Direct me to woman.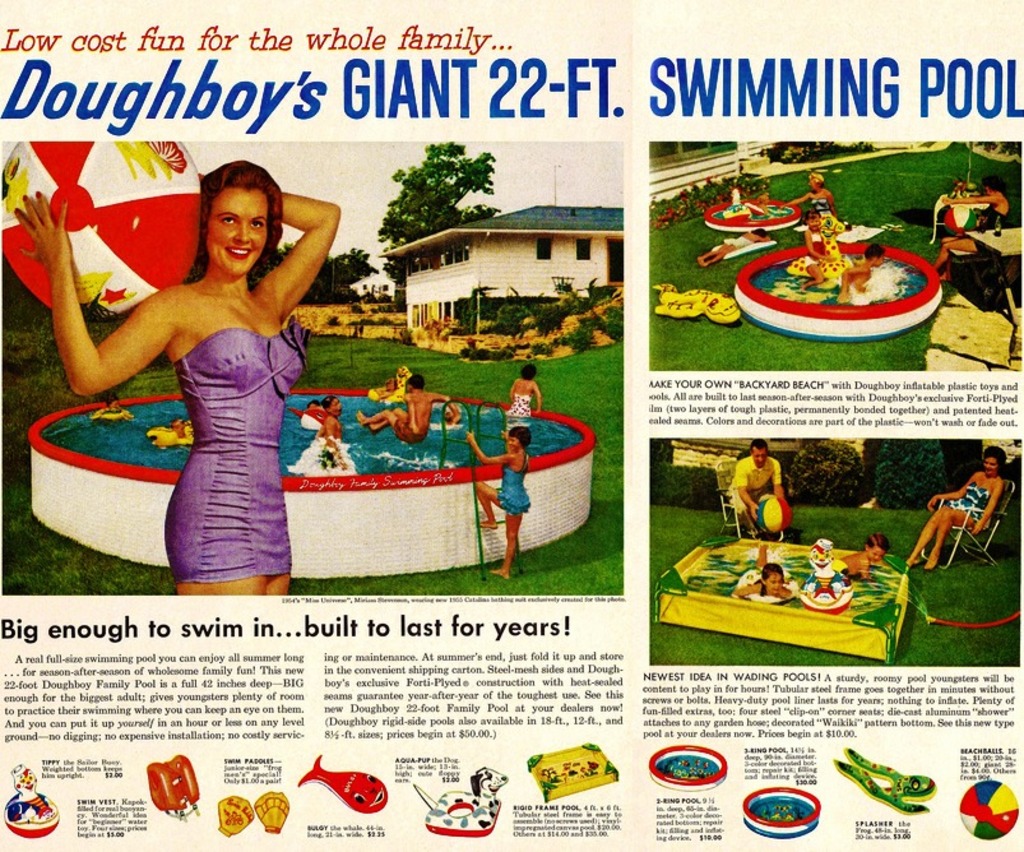
Direction: <bbox>508, 365, 541, 420</bbox>.
